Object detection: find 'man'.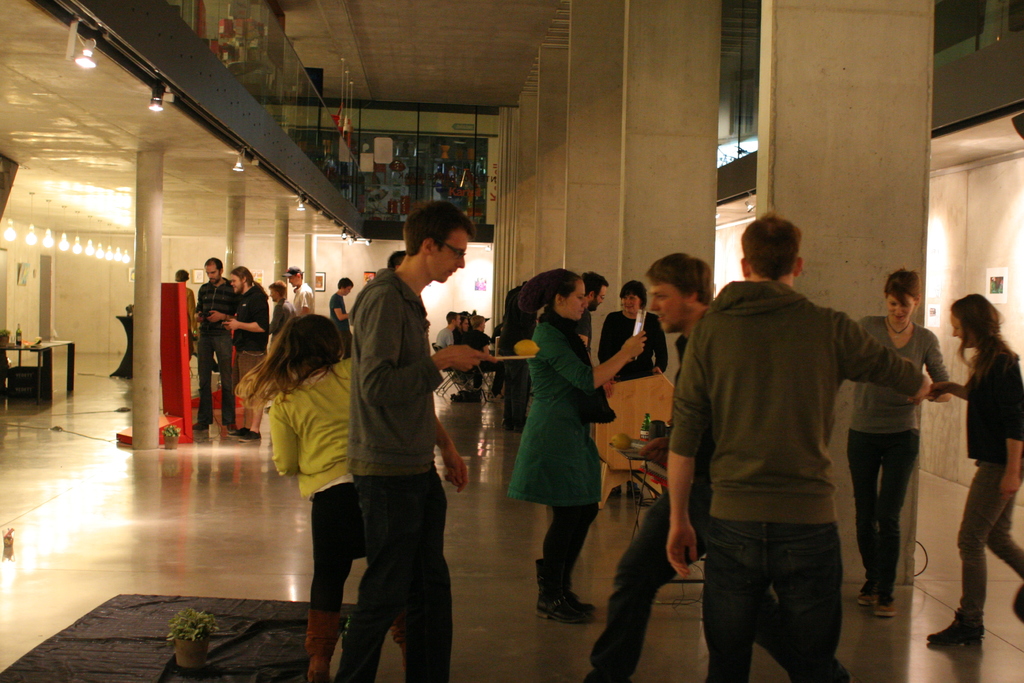
330 277 355 359.
